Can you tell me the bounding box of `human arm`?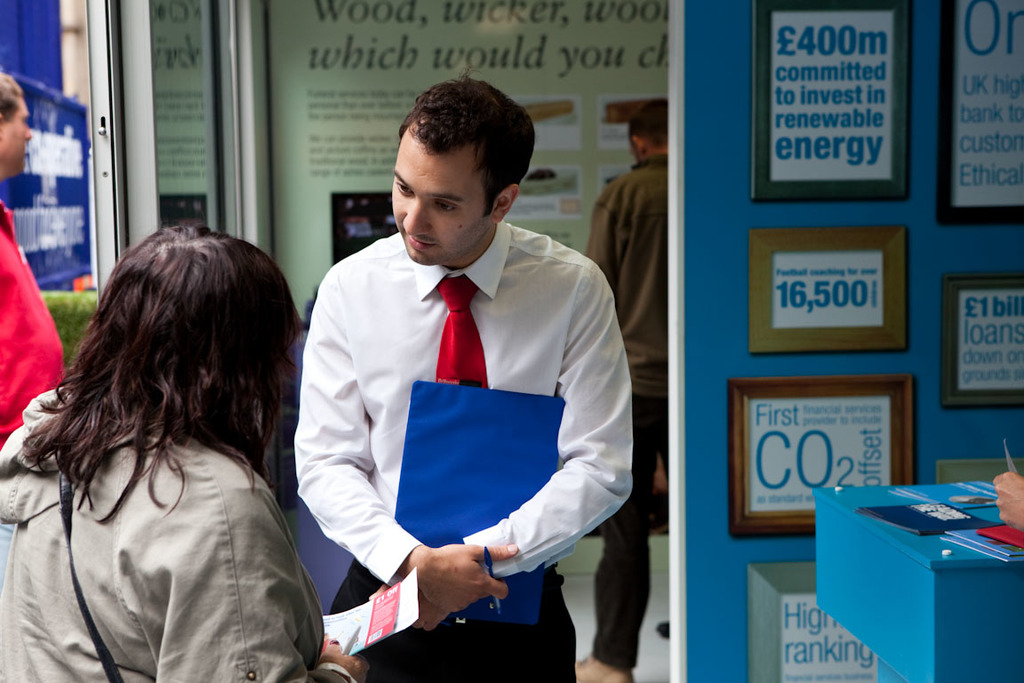
[411, 277, 636, 638].
